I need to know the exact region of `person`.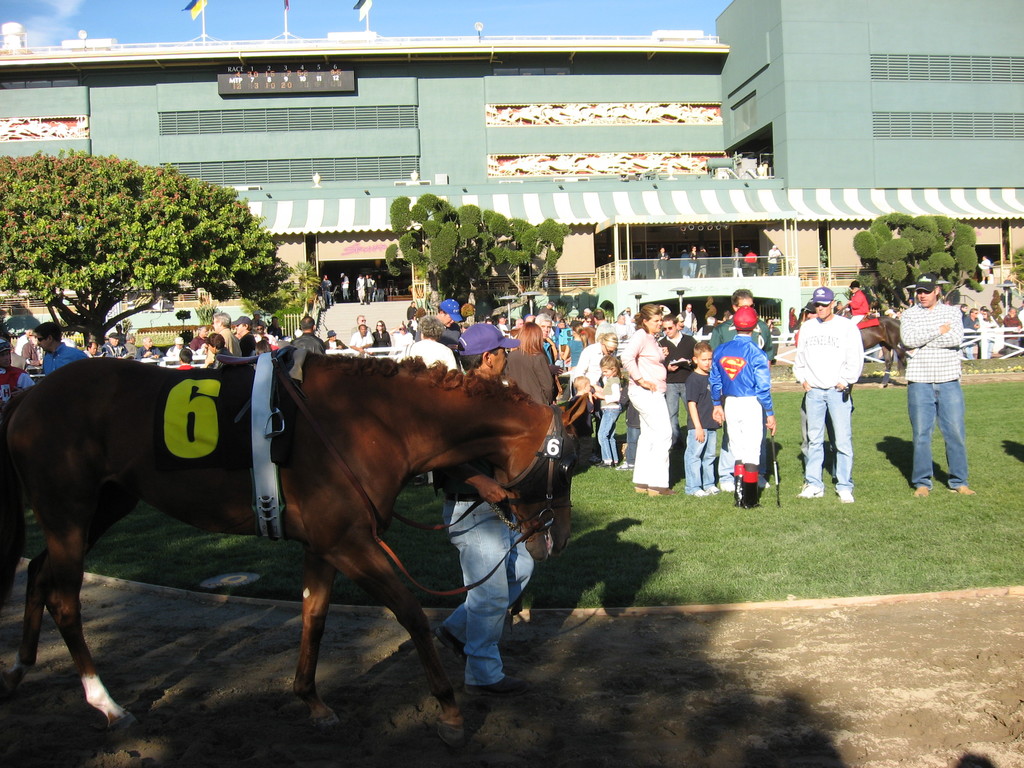
Region: bbox(729, 247, 751, 276).
